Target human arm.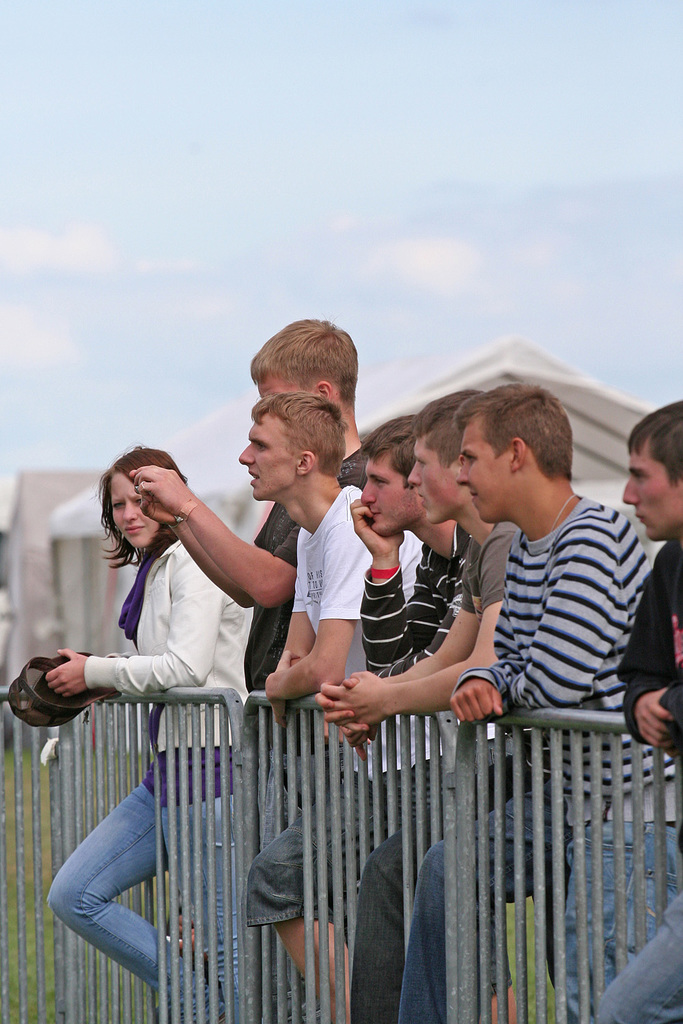
Target region: [335, 519, 505, 719].
